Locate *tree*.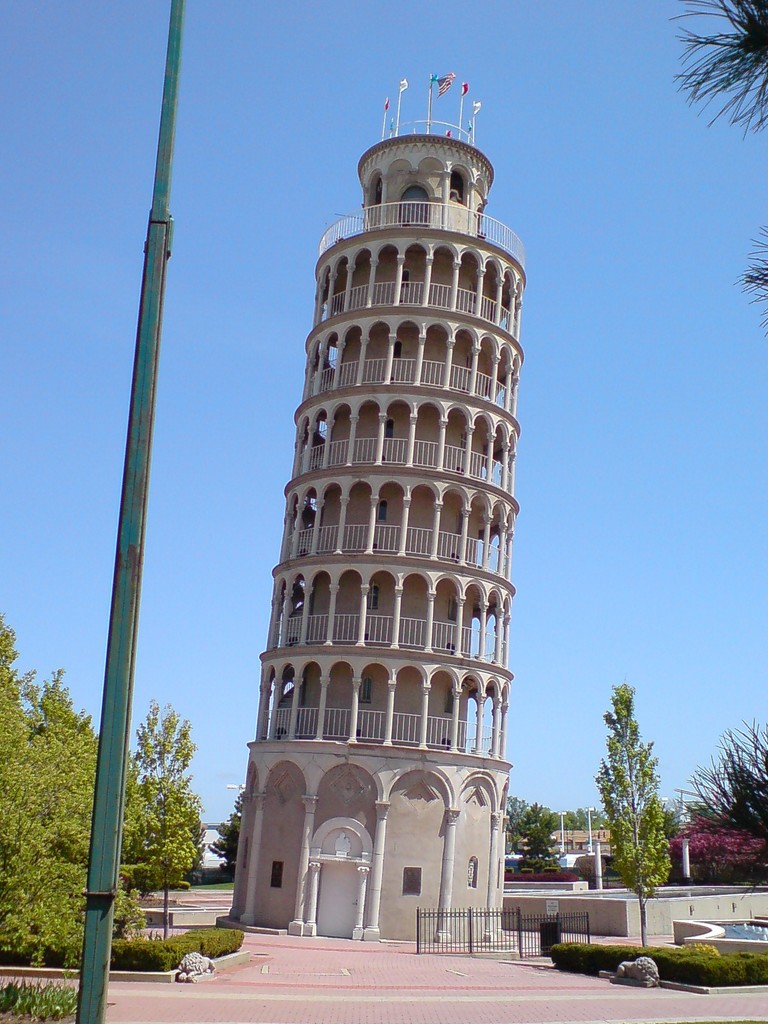
Bounding box: 137/691/219/966.
